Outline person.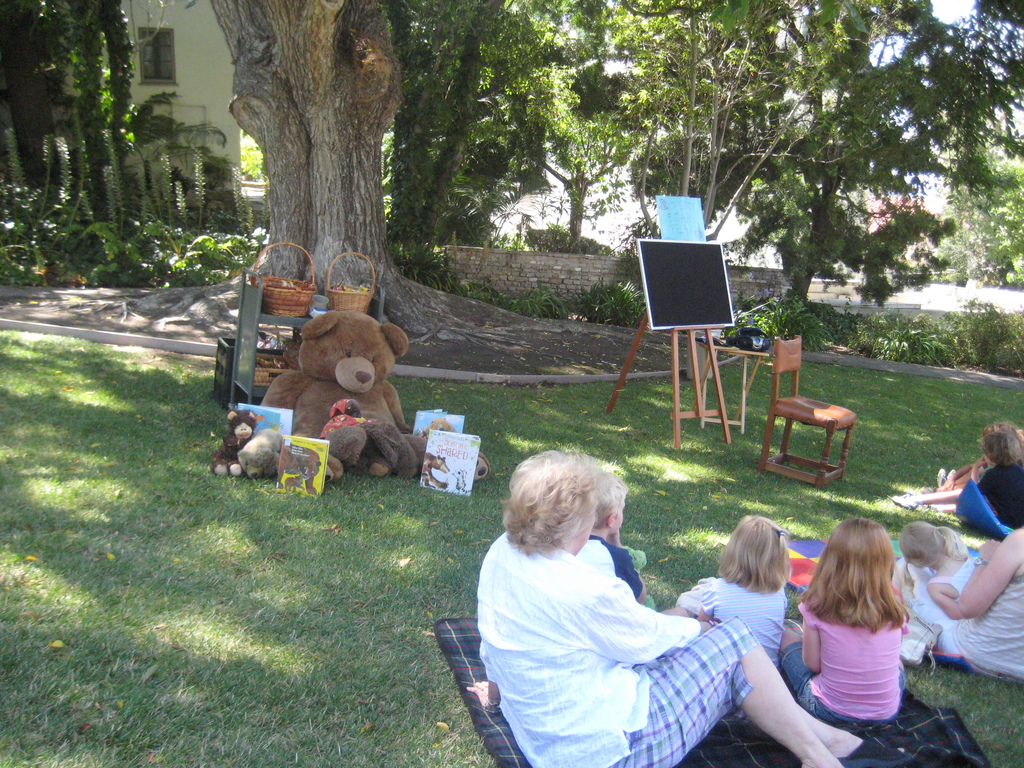
Outline: <region>467, 451, 922, 764</region>.
